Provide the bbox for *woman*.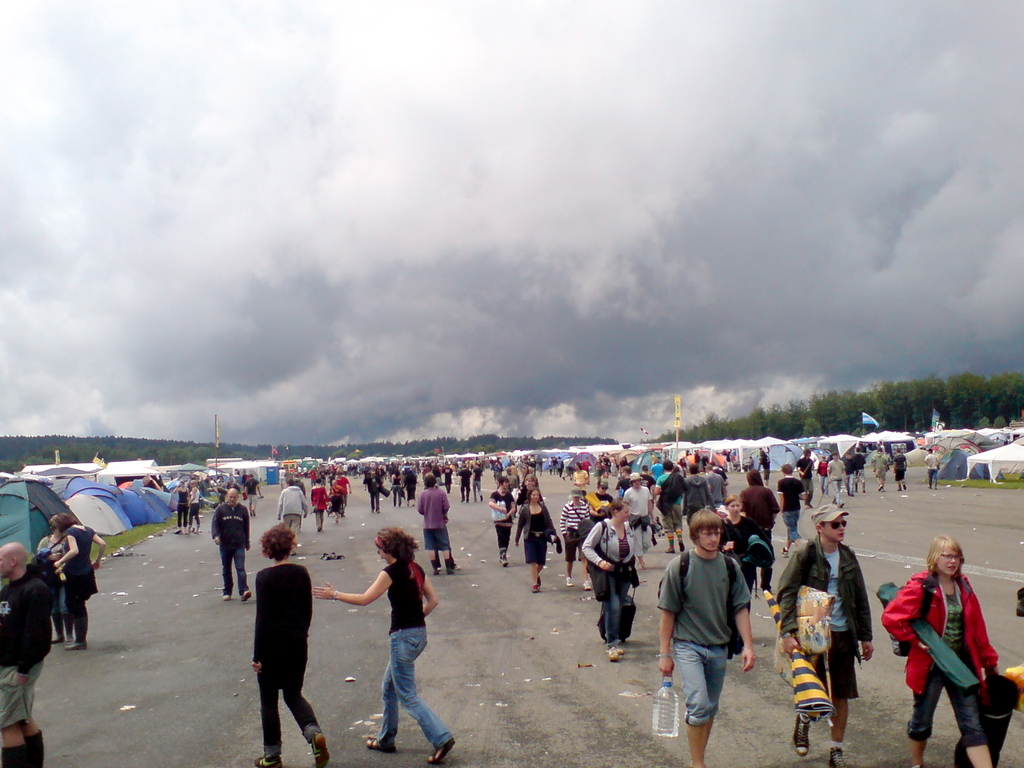
region(172, 478, 188, 534).
